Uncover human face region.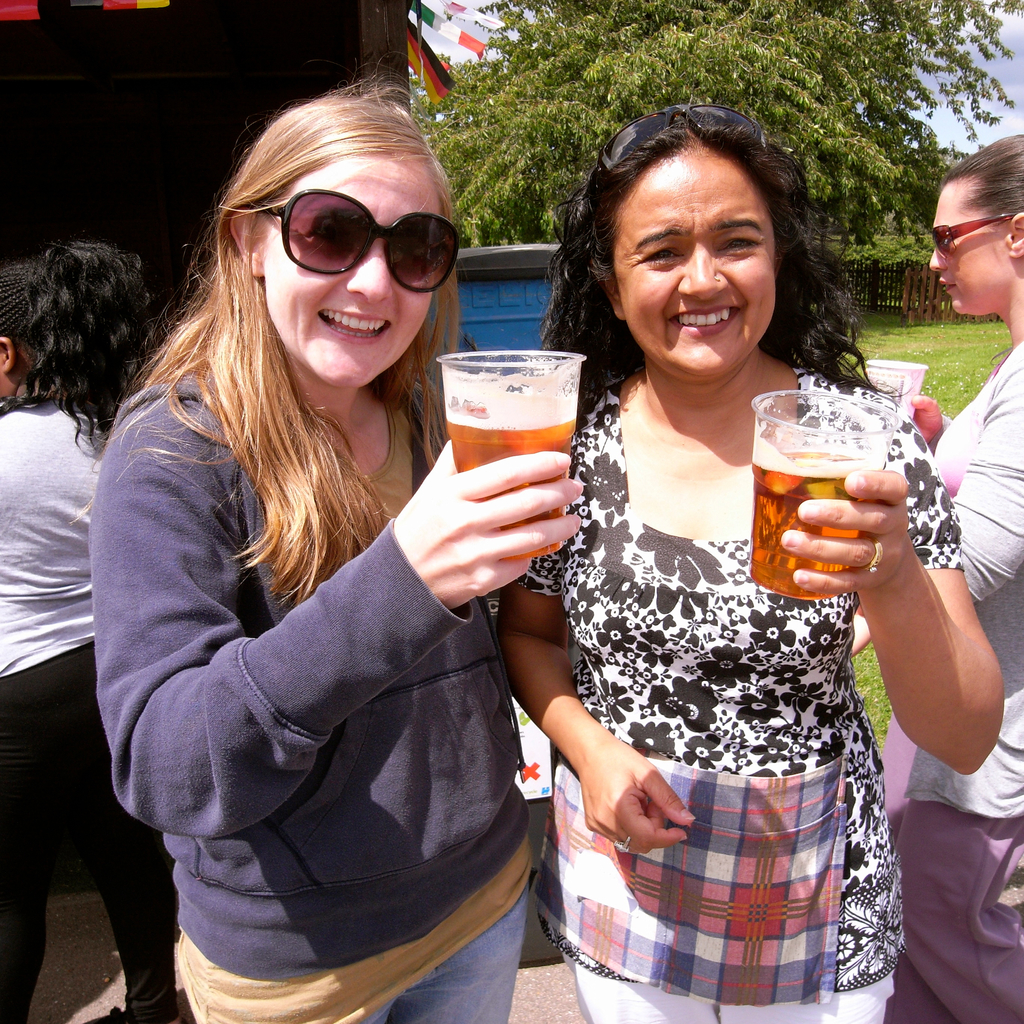
Uncovered: (x1=931, y1=176, x2=1008, y2=314).
